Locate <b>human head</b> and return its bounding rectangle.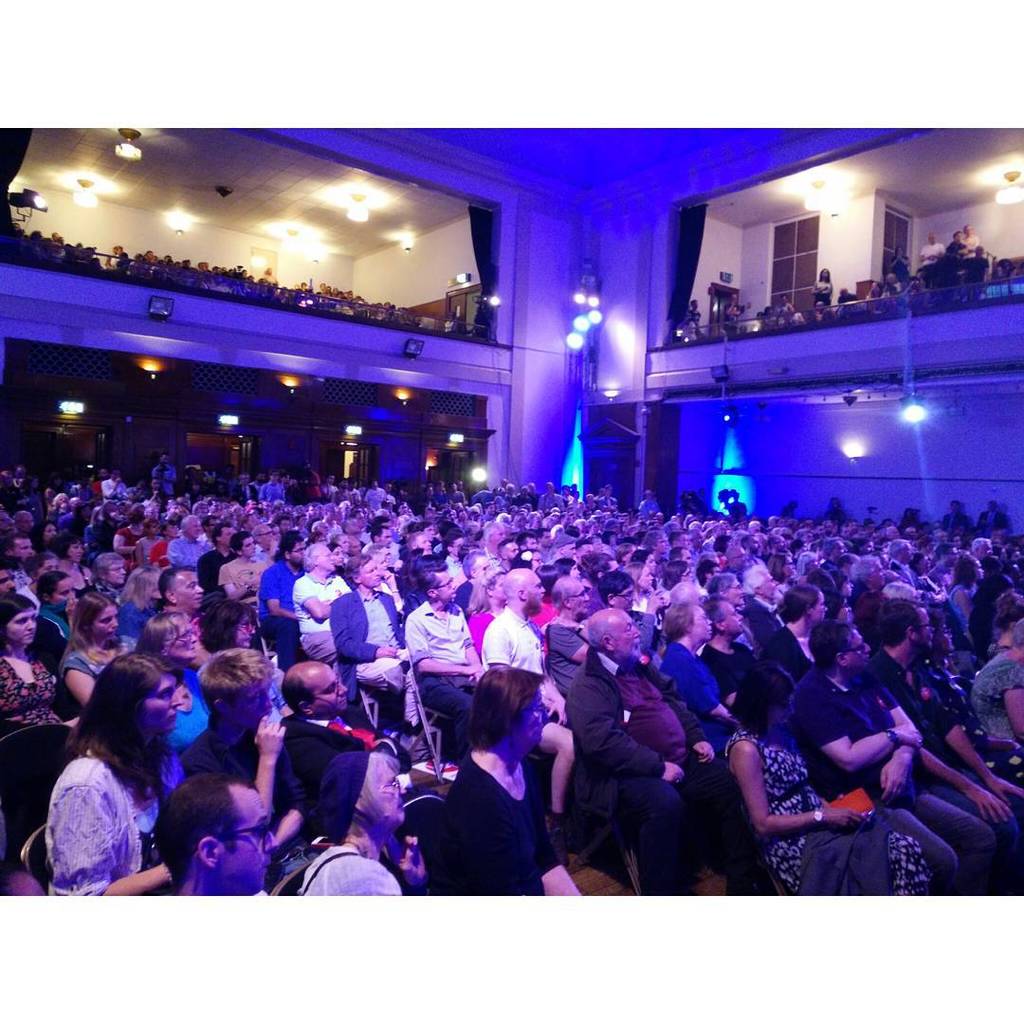
162:569:201:612.
